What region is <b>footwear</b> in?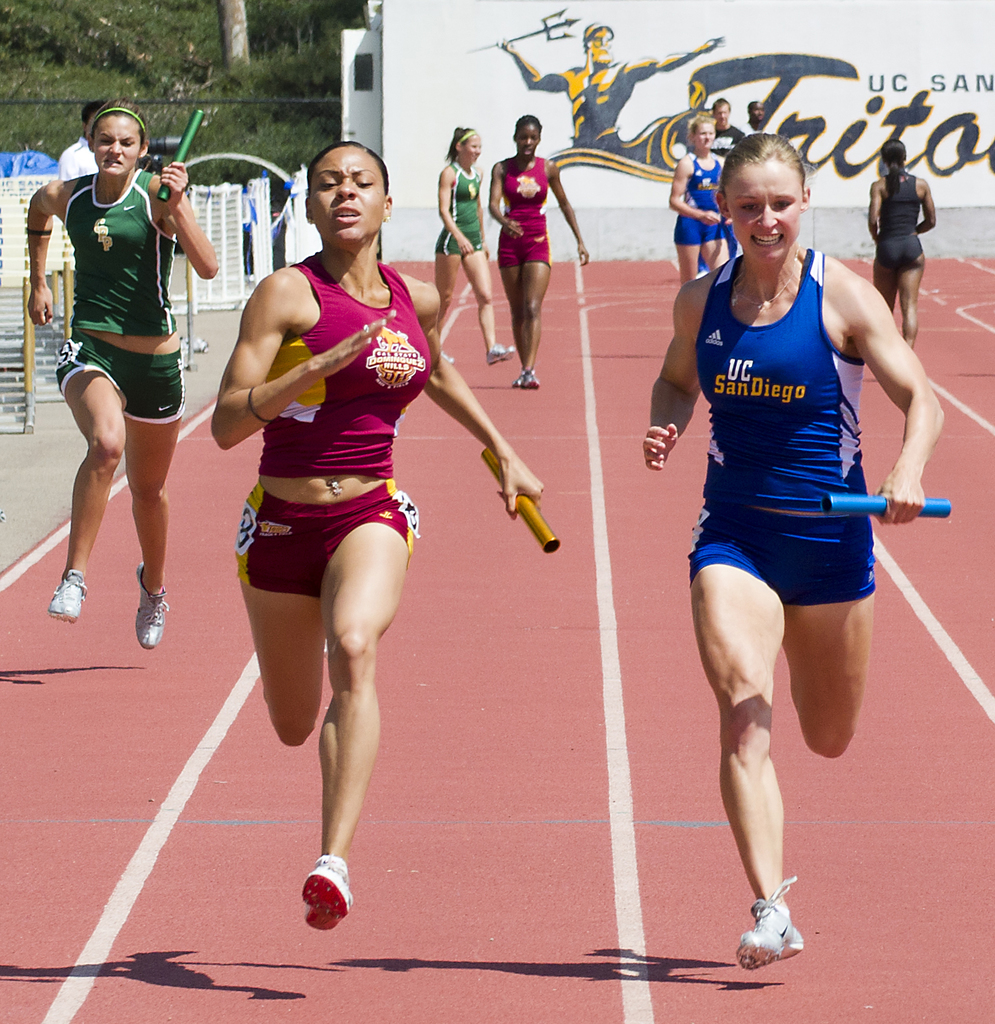
[left=513, top=374, right=523, bottom=388].
